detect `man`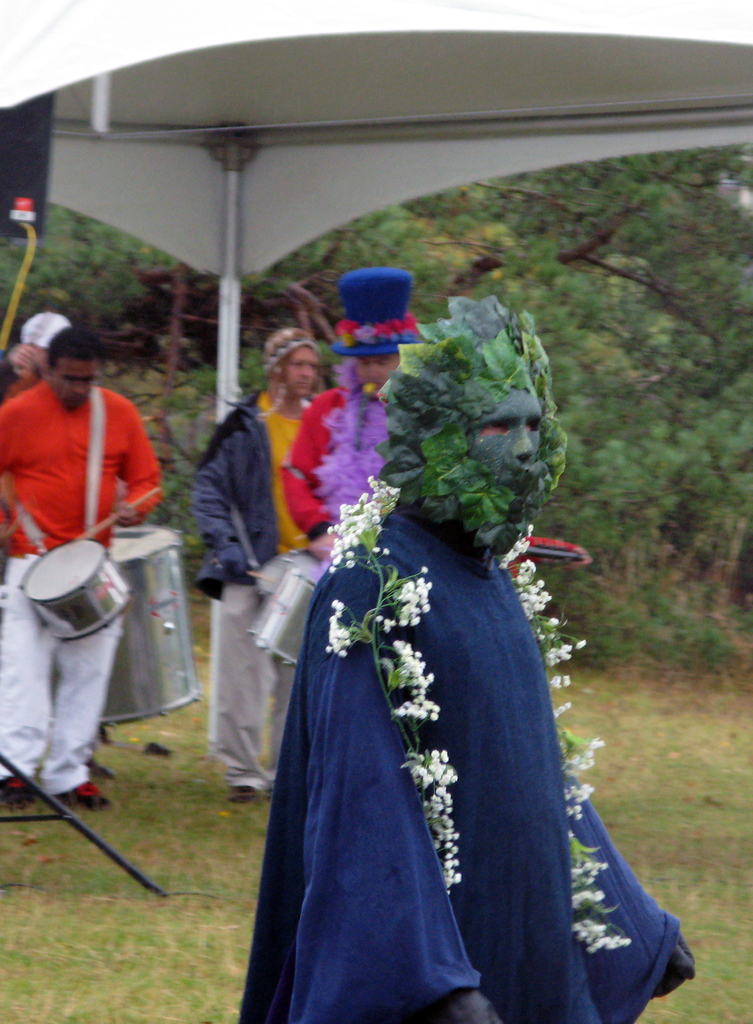
BBox(0, 332, 161, 813)
